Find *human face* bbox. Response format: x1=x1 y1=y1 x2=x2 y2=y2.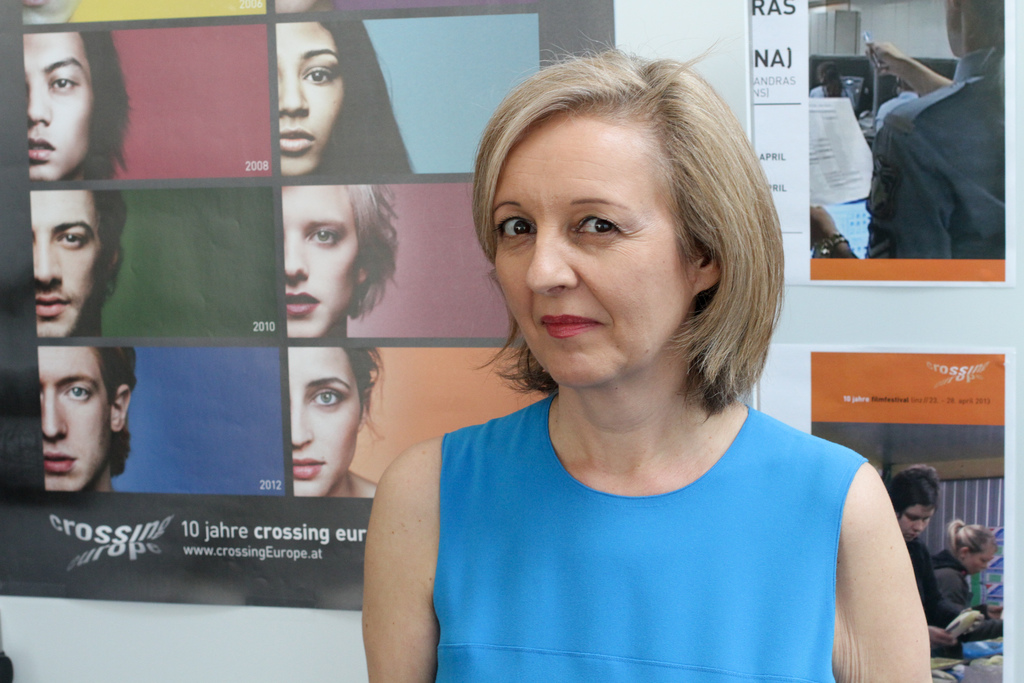
x1=26 y1=28 x2=93 y2=181.
